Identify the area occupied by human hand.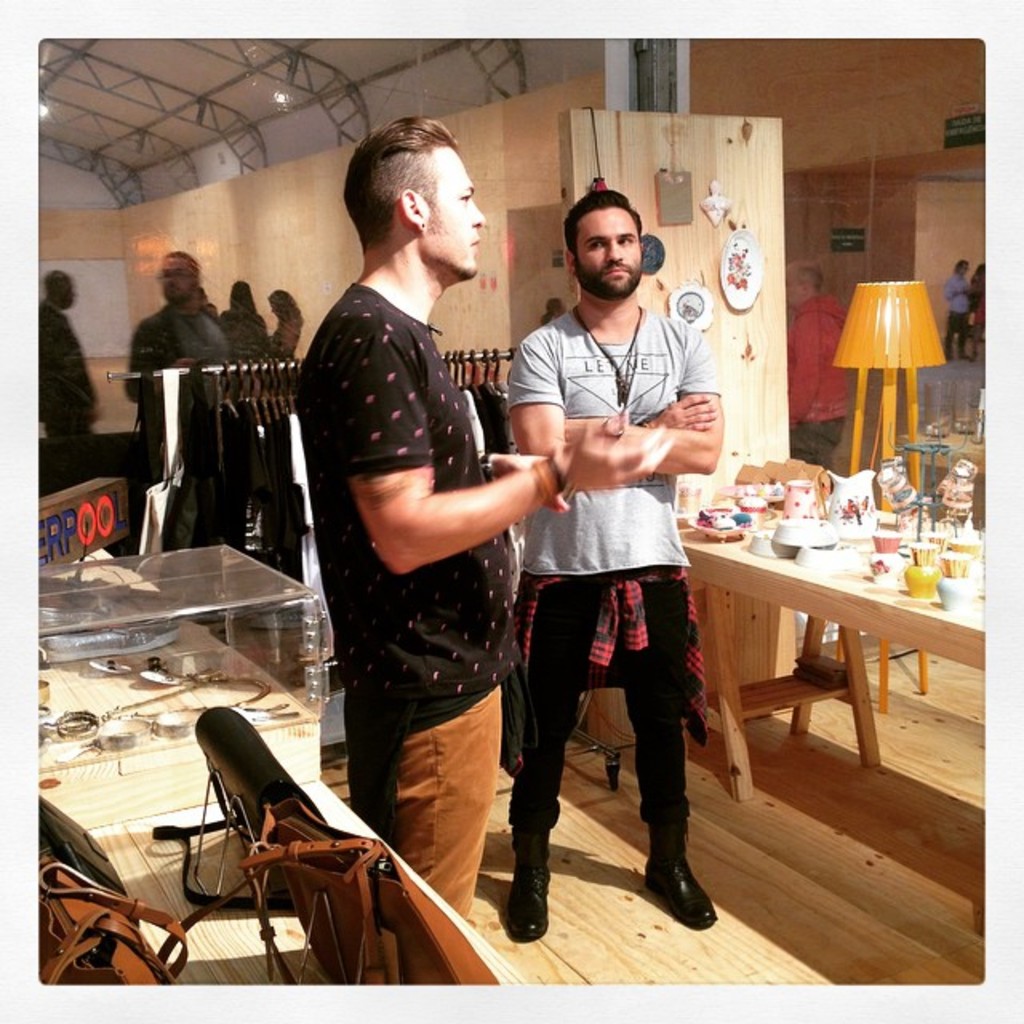
Area: bbox(483, 448, 574, 517).
